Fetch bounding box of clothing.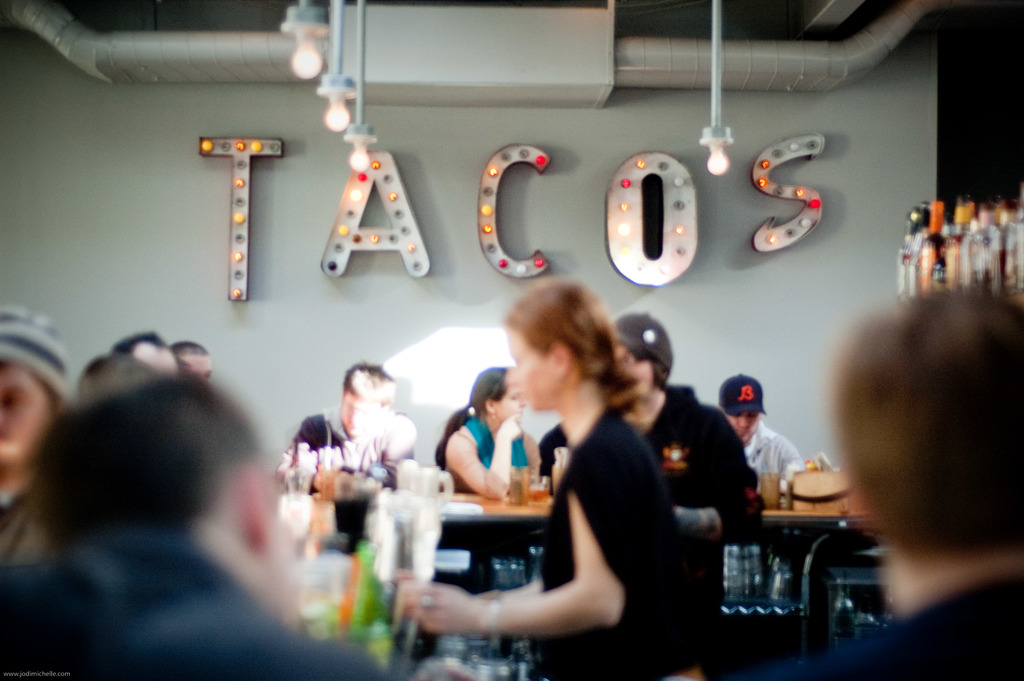
Bbox: {"left": 436, "top": 408, "right": 533, "bottom": 495}.
